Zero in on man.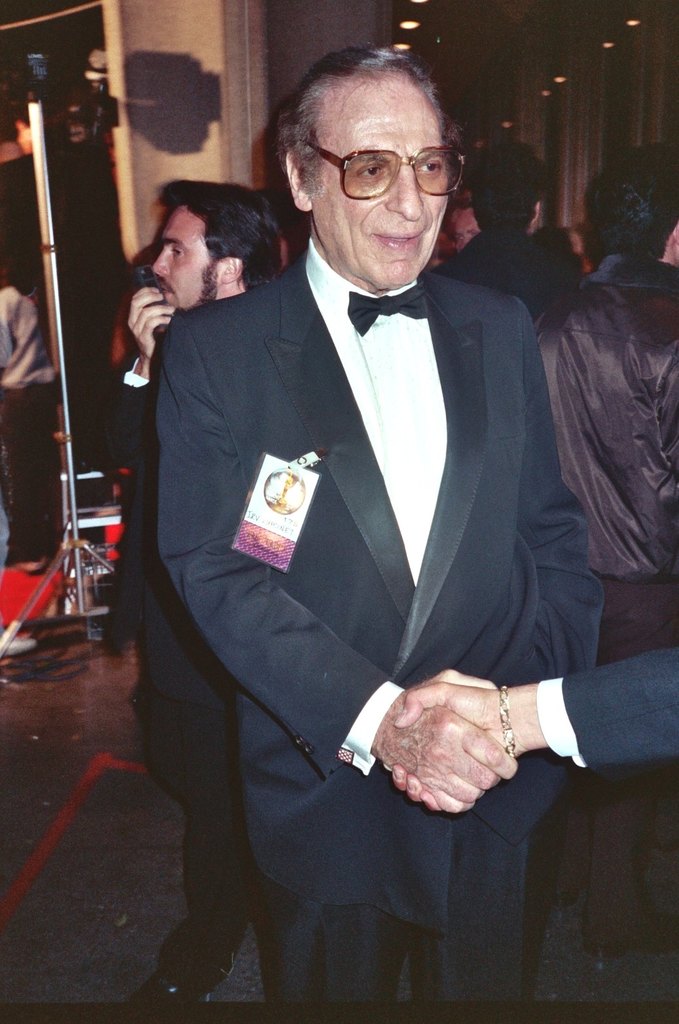
Zeroed in: [left=117, top=56, right=612, bottom=968].
